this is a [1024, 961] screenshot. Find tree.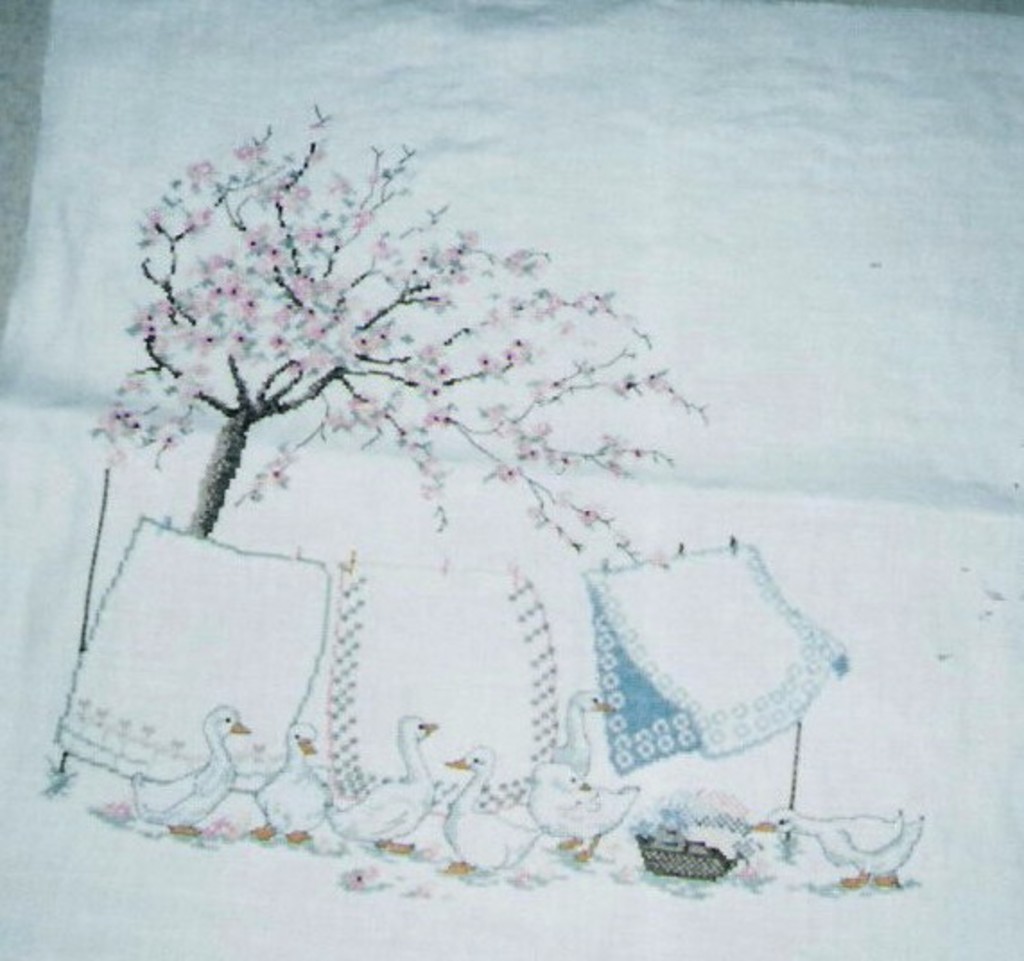
Bounding box: <bbox>86, 106, 708, 541</bbox>.
